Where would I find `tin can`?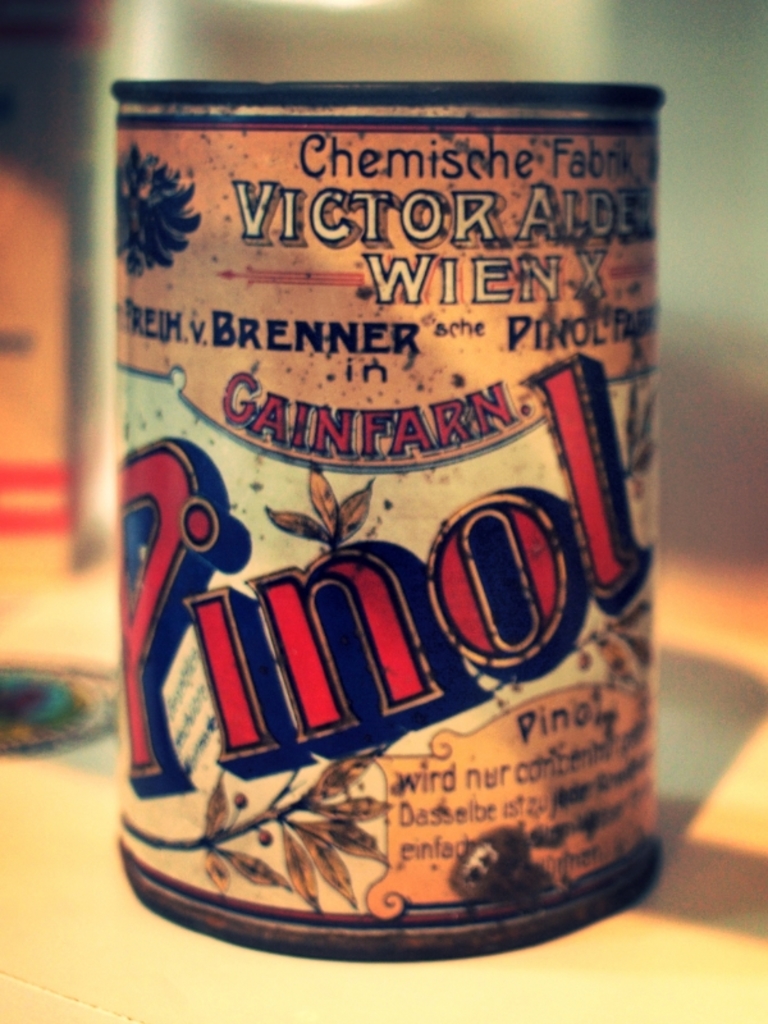
At [left=113, top=78, right=668, bottom=966].
